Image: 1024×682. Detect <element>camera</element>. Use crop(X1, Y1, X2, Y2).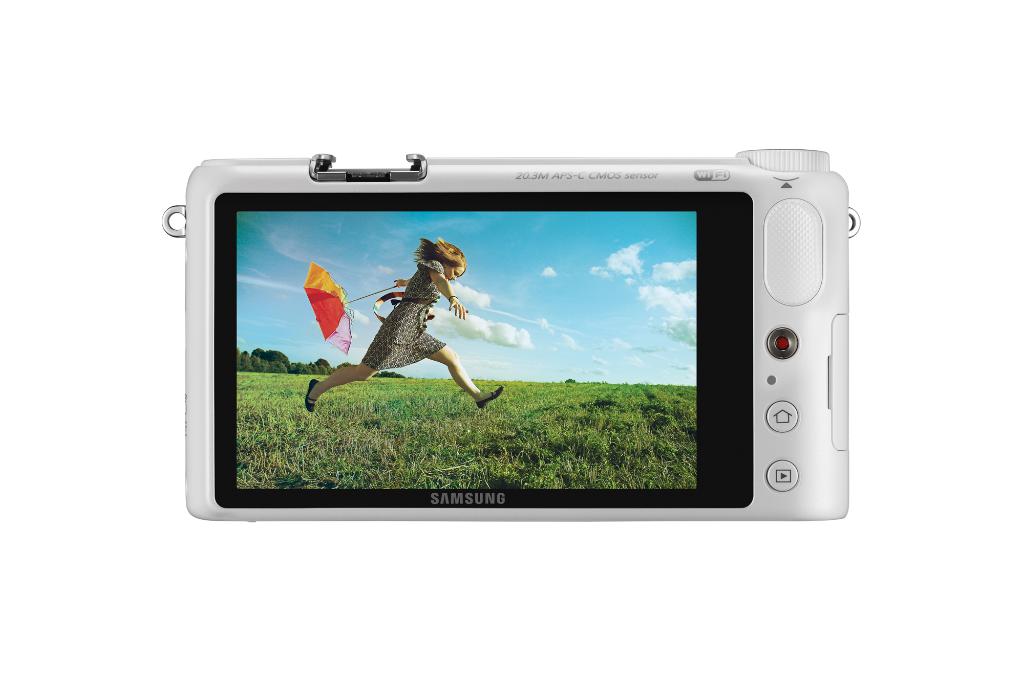
crop(163, 147, 858, 524).
